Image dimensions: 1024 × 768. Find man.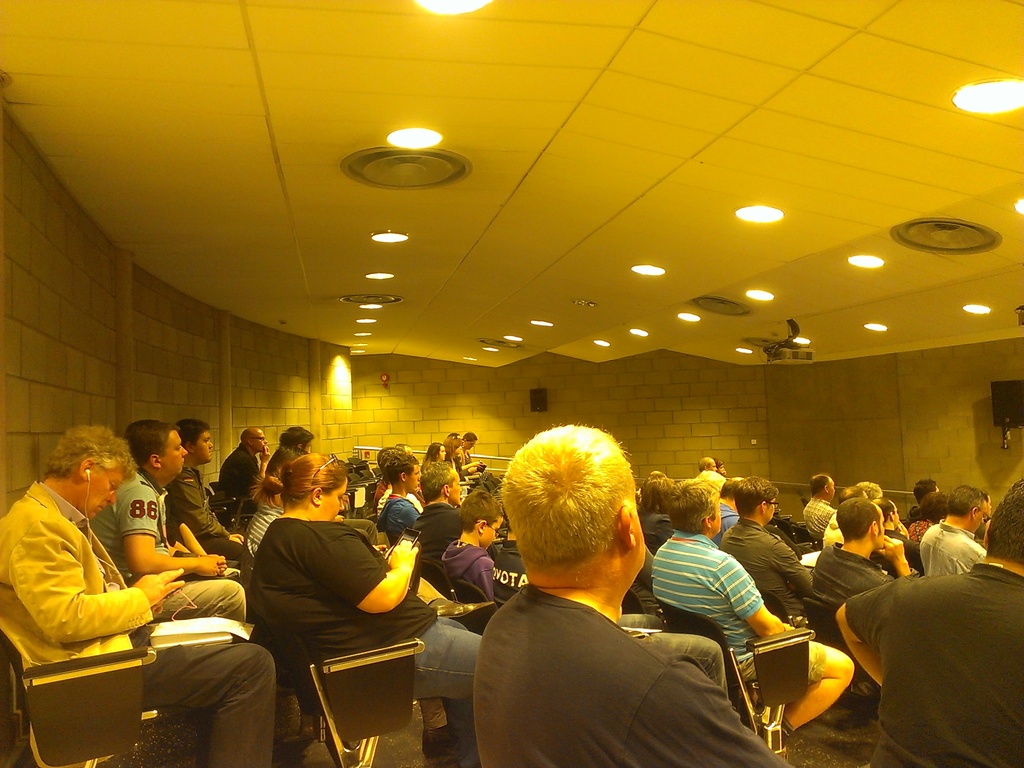
(650, 478, 857, 760).
